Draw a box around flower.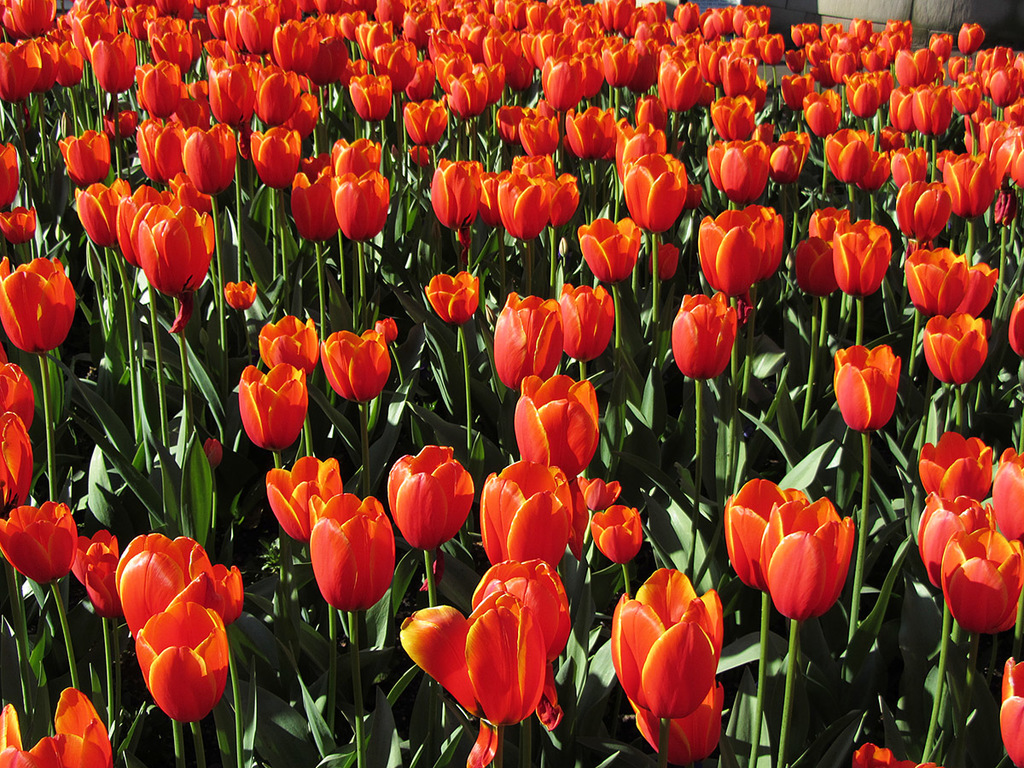
757 497 854 623.
